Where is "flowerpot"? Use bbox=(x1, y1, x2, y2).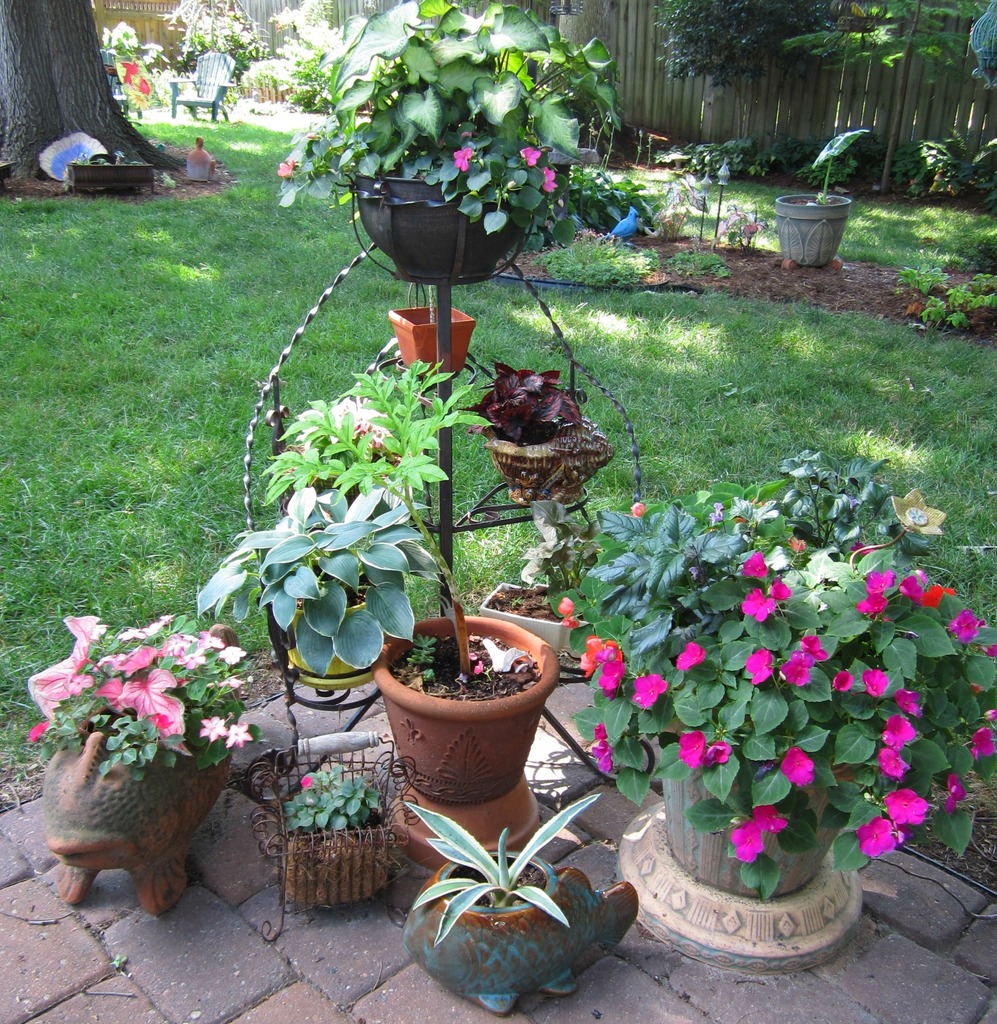
bbox=(482, 417, 615, 506).
